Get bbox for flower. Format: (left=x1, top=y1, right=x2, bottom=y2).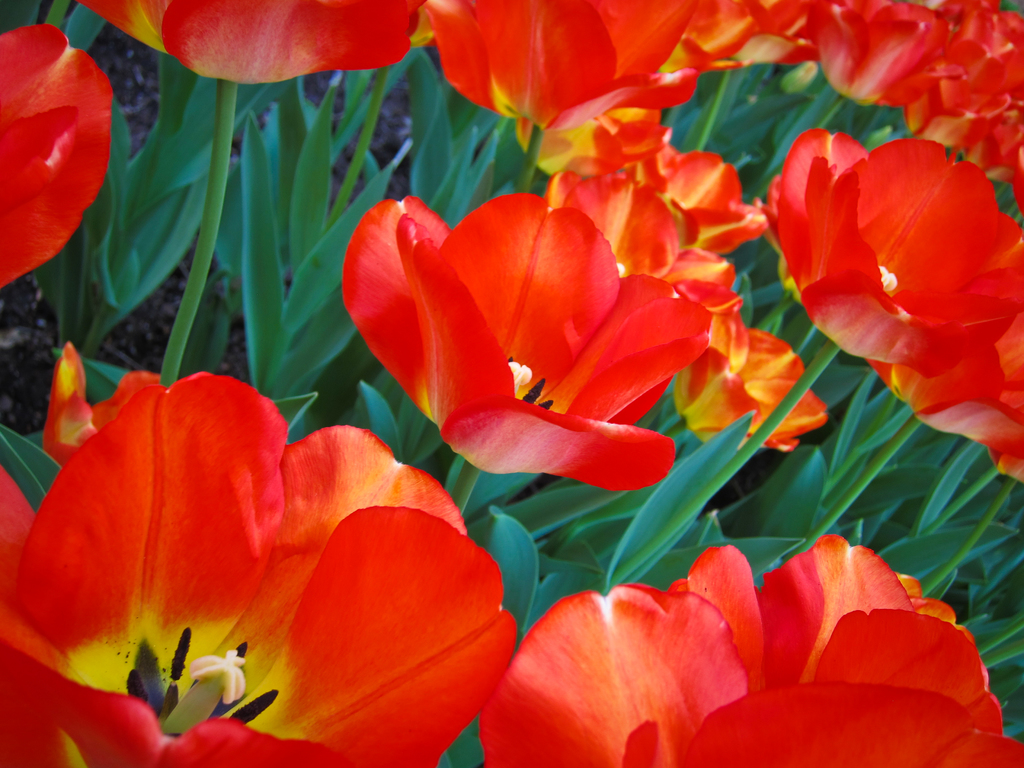
(left=314, top=161, right=766, bottom=500).
